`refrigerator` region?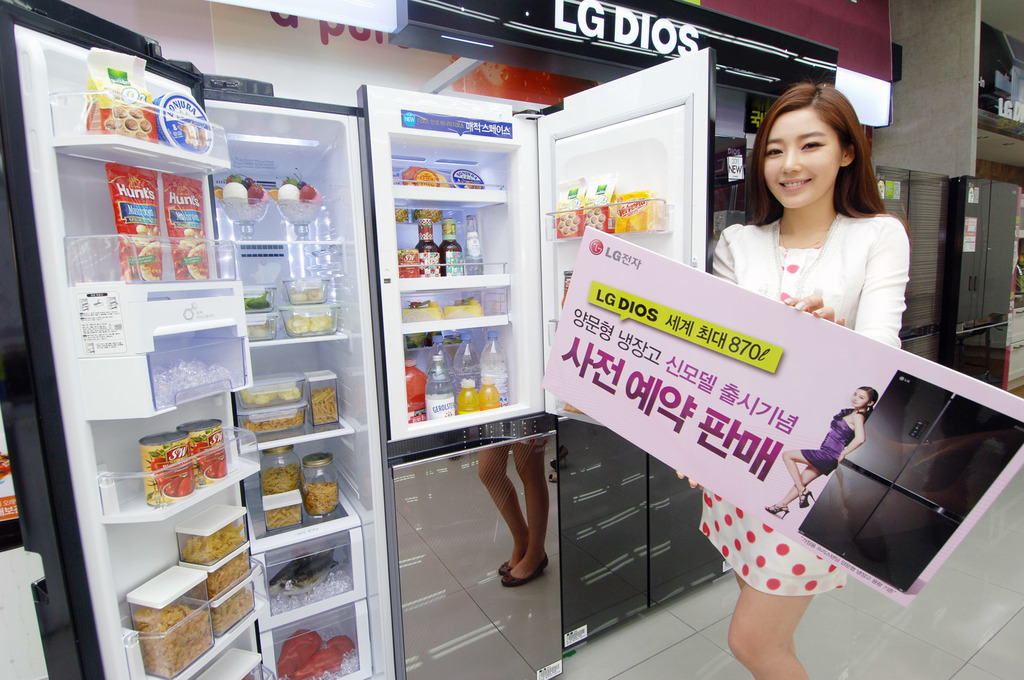
x1=801 y1=371 x2=1023 y2=590
